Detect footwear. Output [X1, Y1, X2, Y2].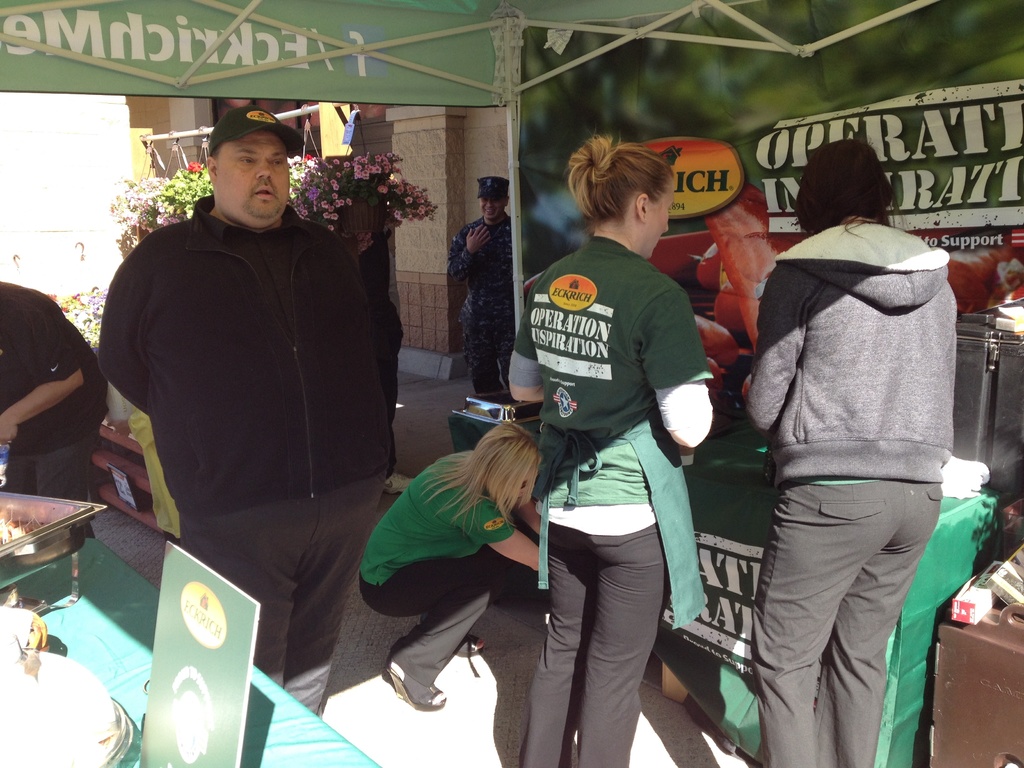
[387, 668, 447, 711].
